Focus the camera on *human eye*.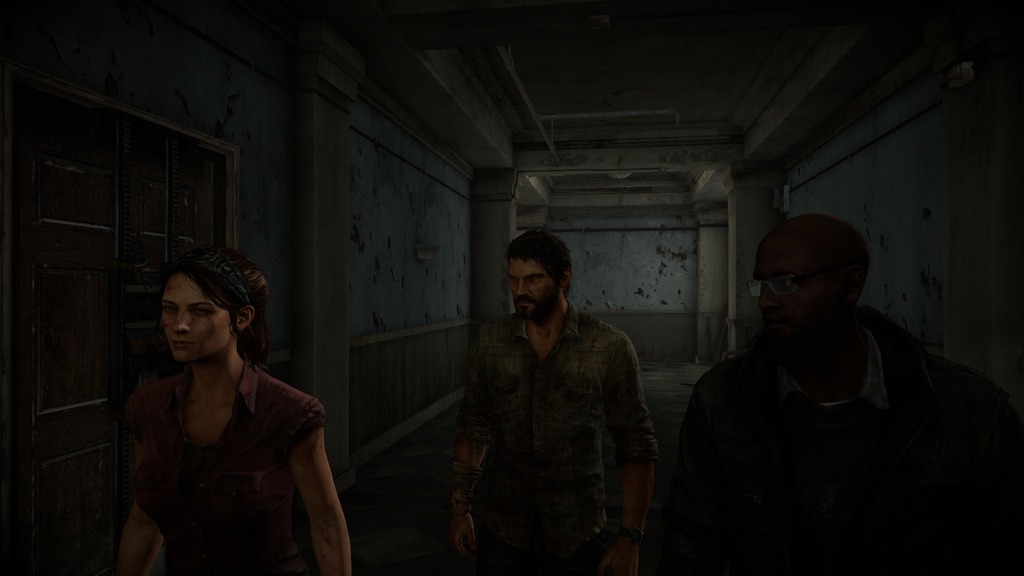
Focus region: 511, 278, 518, 287.
